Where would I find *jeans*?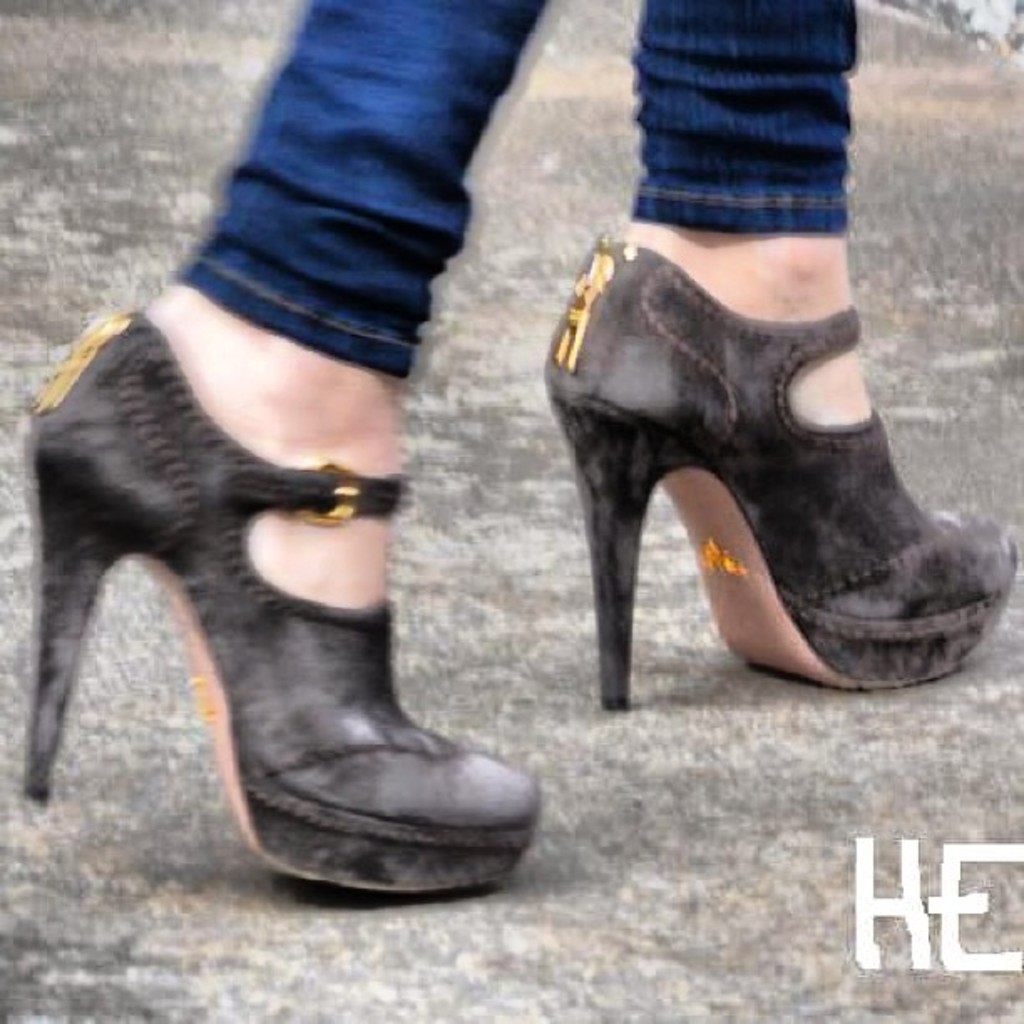
At [x1=179, y1=0, x2=863, y2=383].
